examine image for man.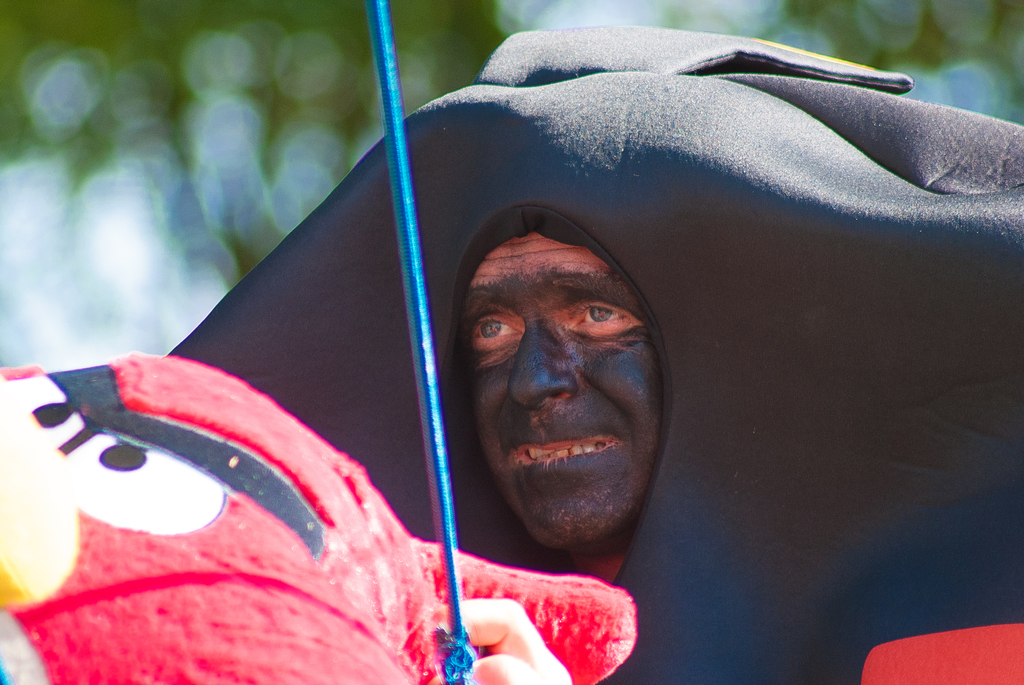
Examination result: Rect(457, 235, 666, 586).
